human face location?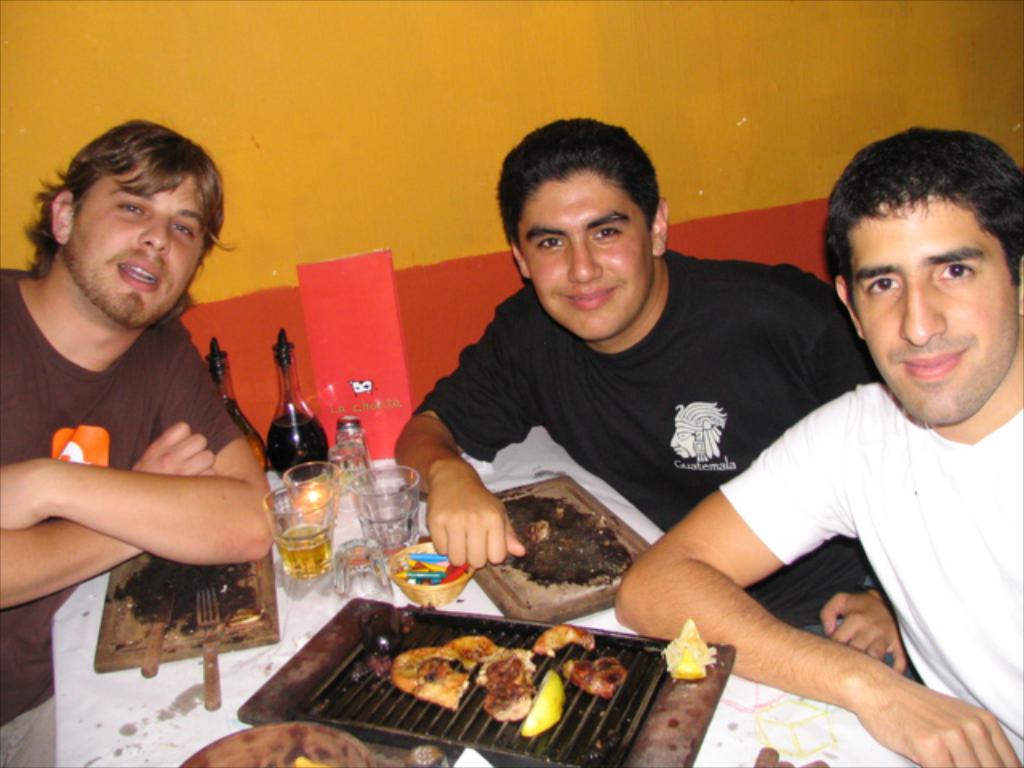
crop(517, 171, 654, 344)
